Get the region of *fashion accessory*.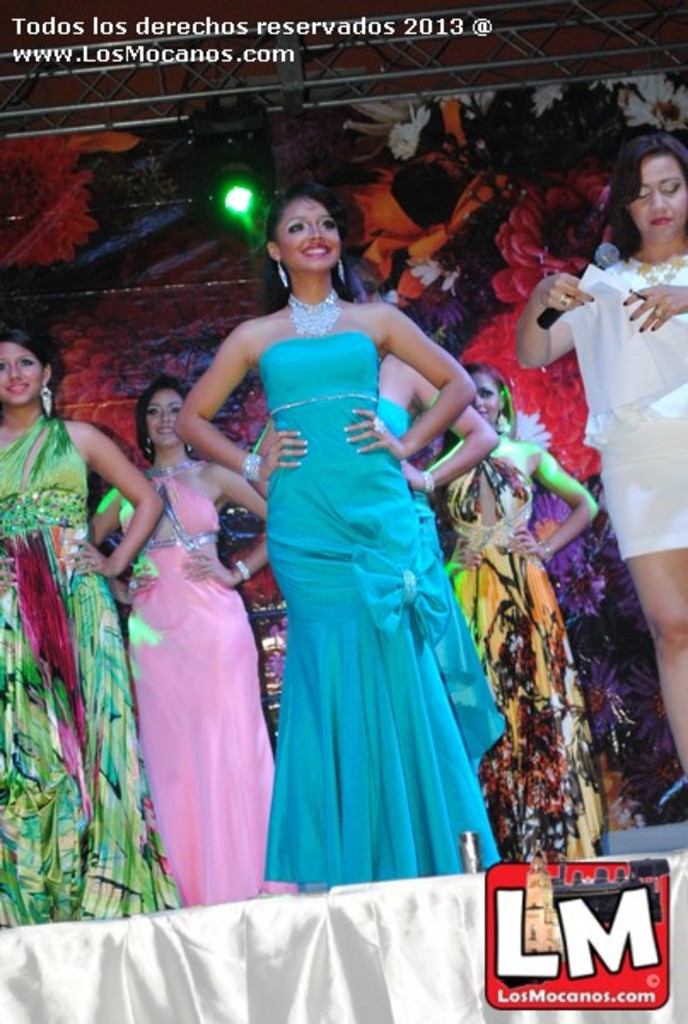
BBox(234, 558, 253, 584).
